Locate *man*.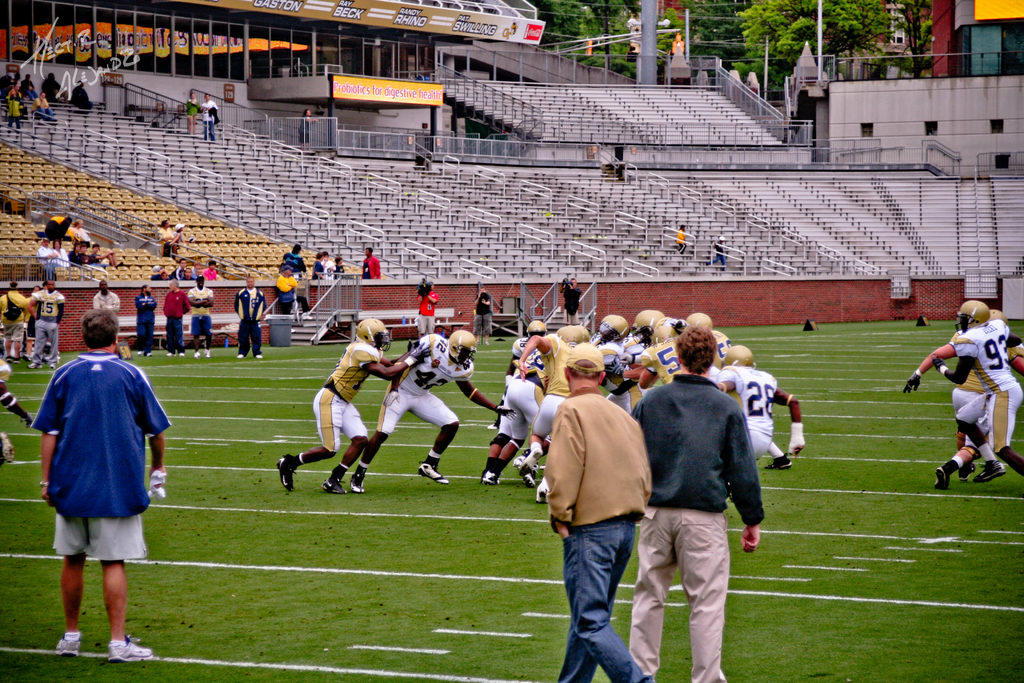
Bounding box: detection(0, 279, 28, 361).
